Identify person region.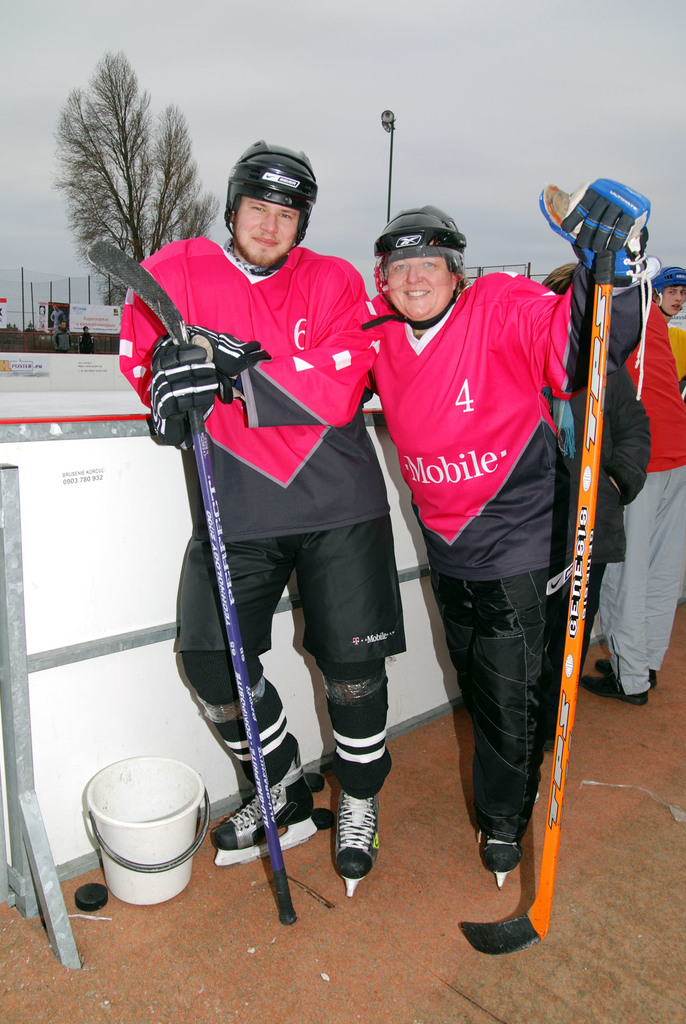
Region: 542/260/685/706.
